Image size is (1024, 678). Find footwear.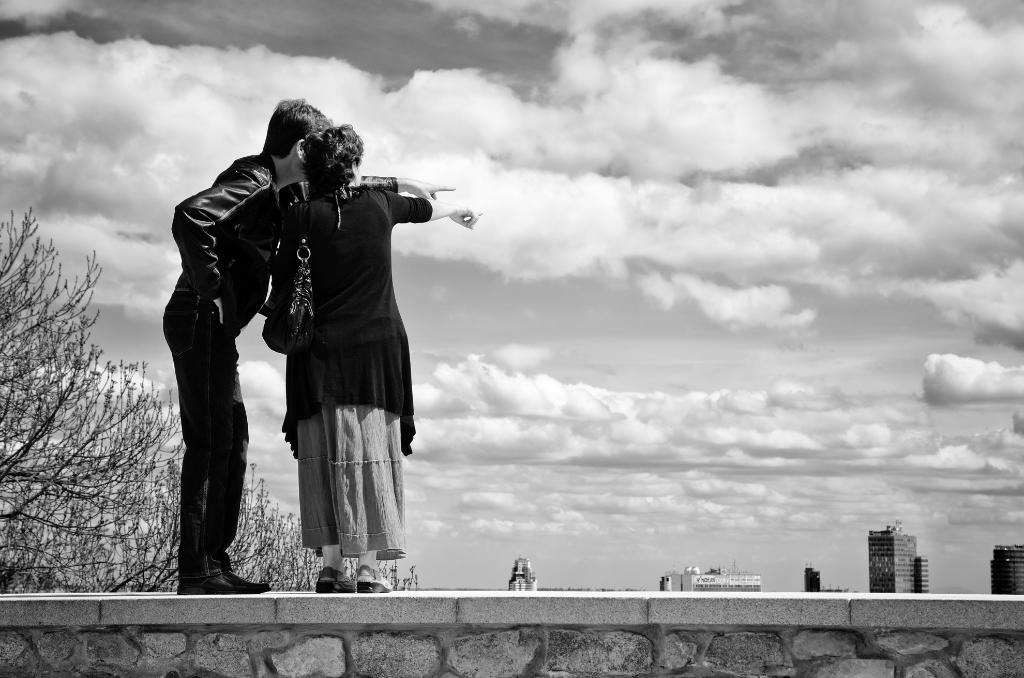
173, 546, 244, 603.
